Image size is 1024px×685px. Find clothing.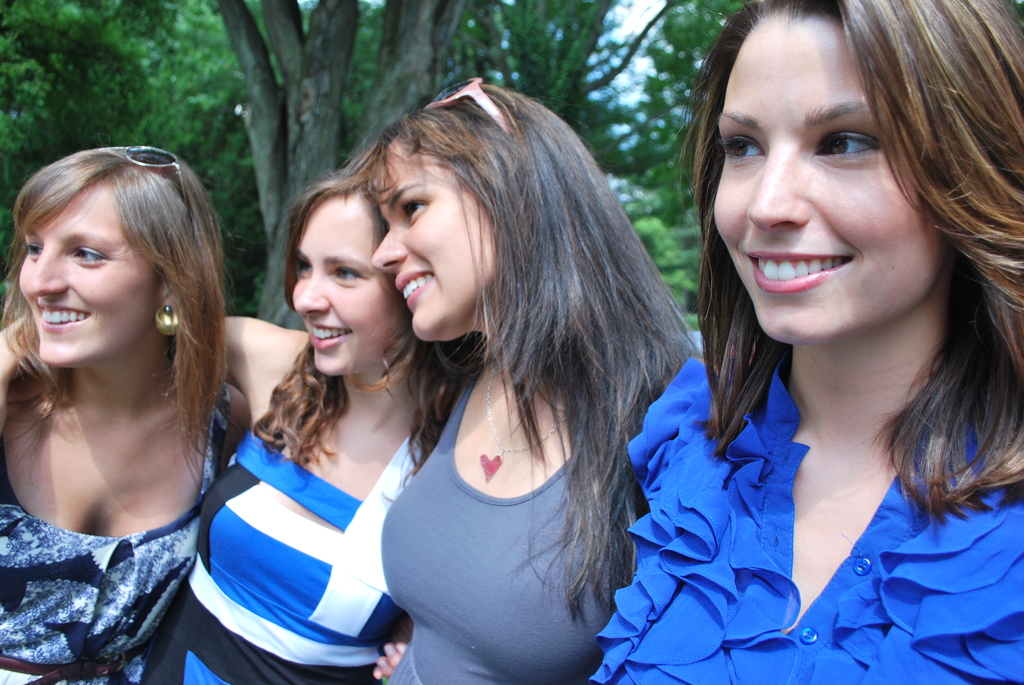
[0, 377, 225, 684].
